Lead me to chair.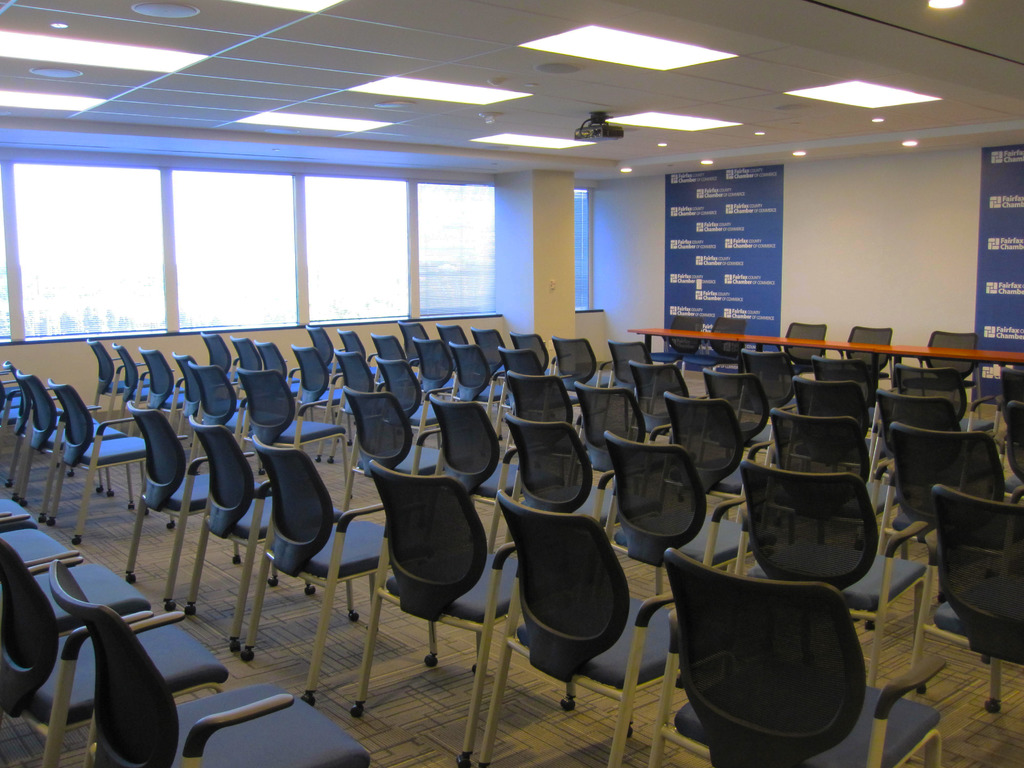
Lead to BBox(906, 329, 980, 422).
